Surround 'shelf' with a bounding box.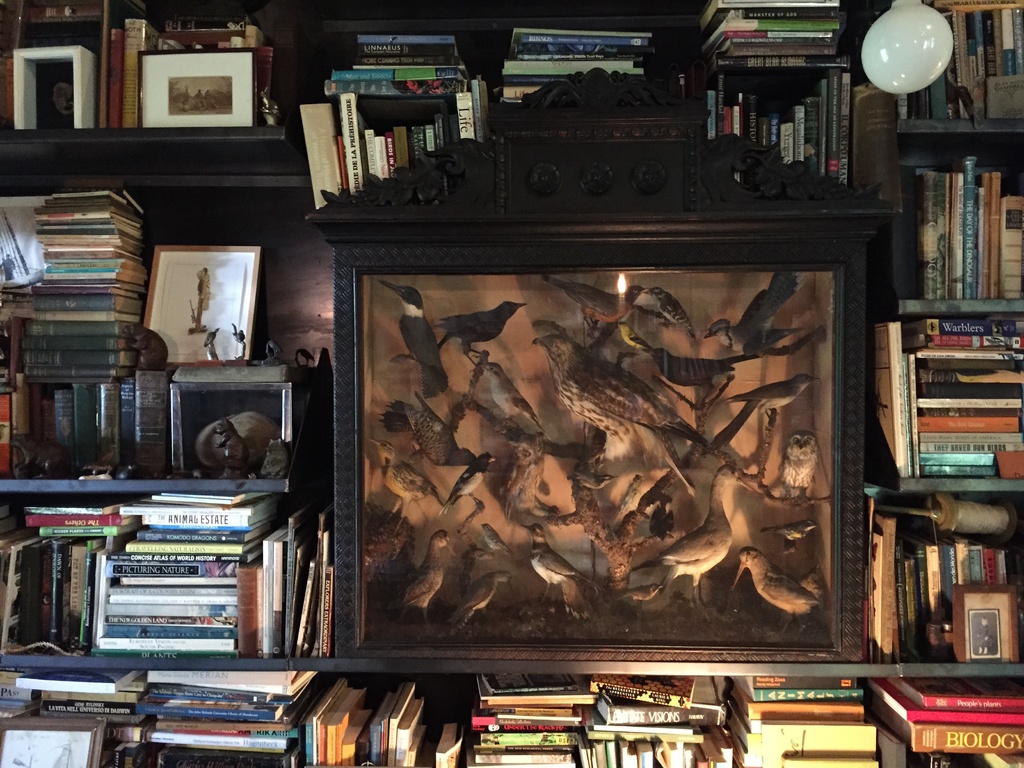
<box>312,0,901,218</box>.
